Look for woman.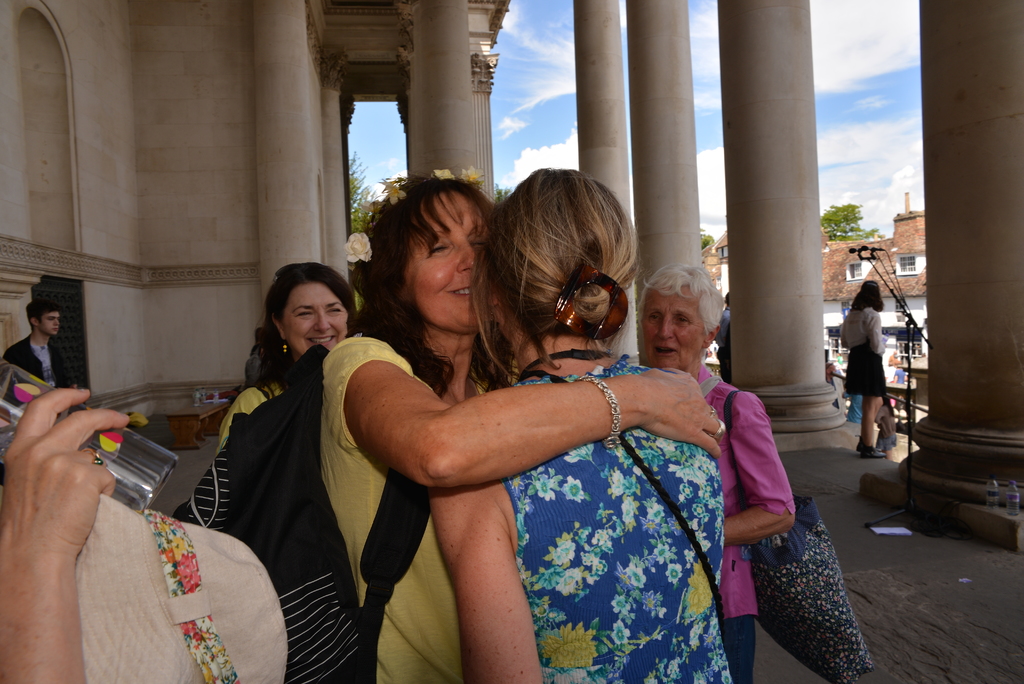
Found: <bbox>425, 167, 739, 683</bbox>.
